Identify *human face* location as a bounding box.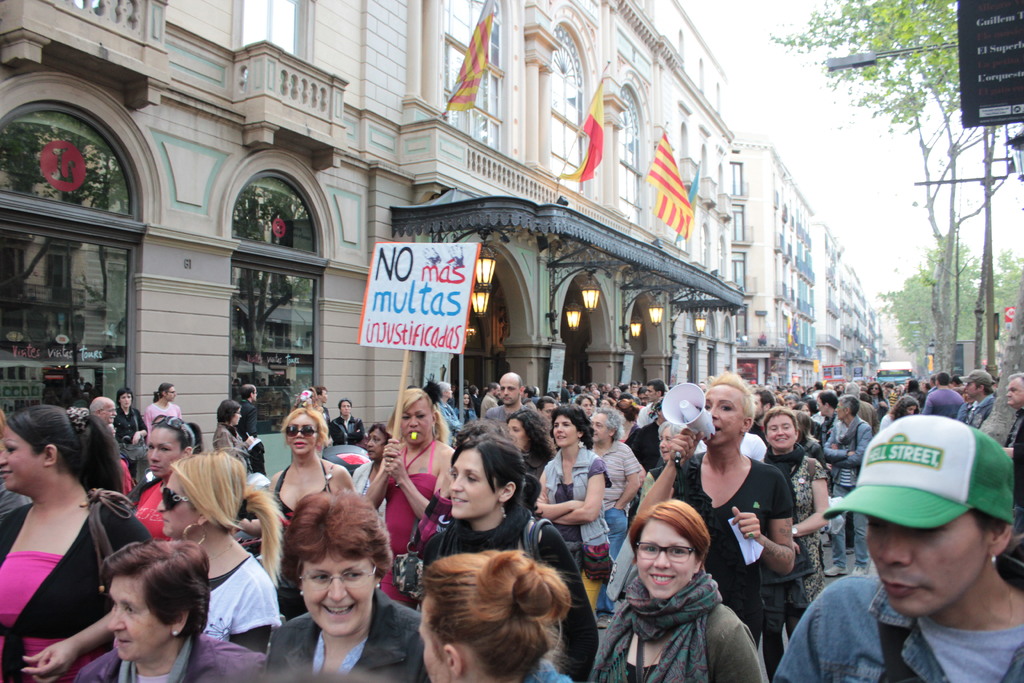
BBox(298, 553, 378, 632).
